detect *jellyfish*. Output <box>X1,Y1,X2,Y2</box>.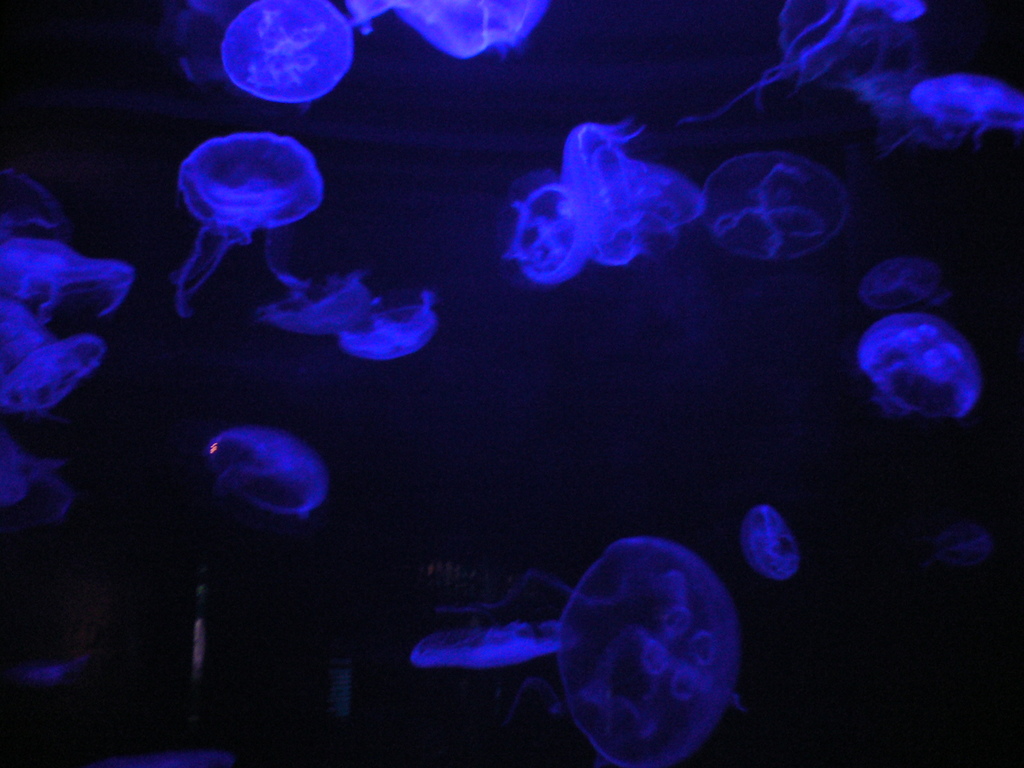
<box>730,506,808,584</box>.
